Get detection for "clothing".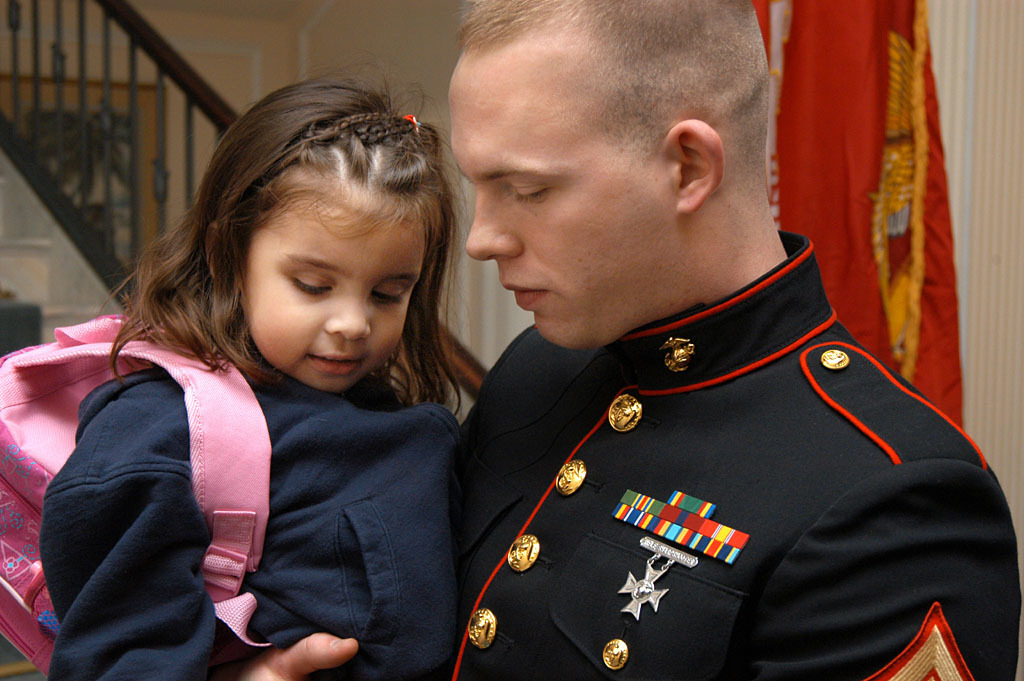
Detection: (38, 340, 465, 680).
